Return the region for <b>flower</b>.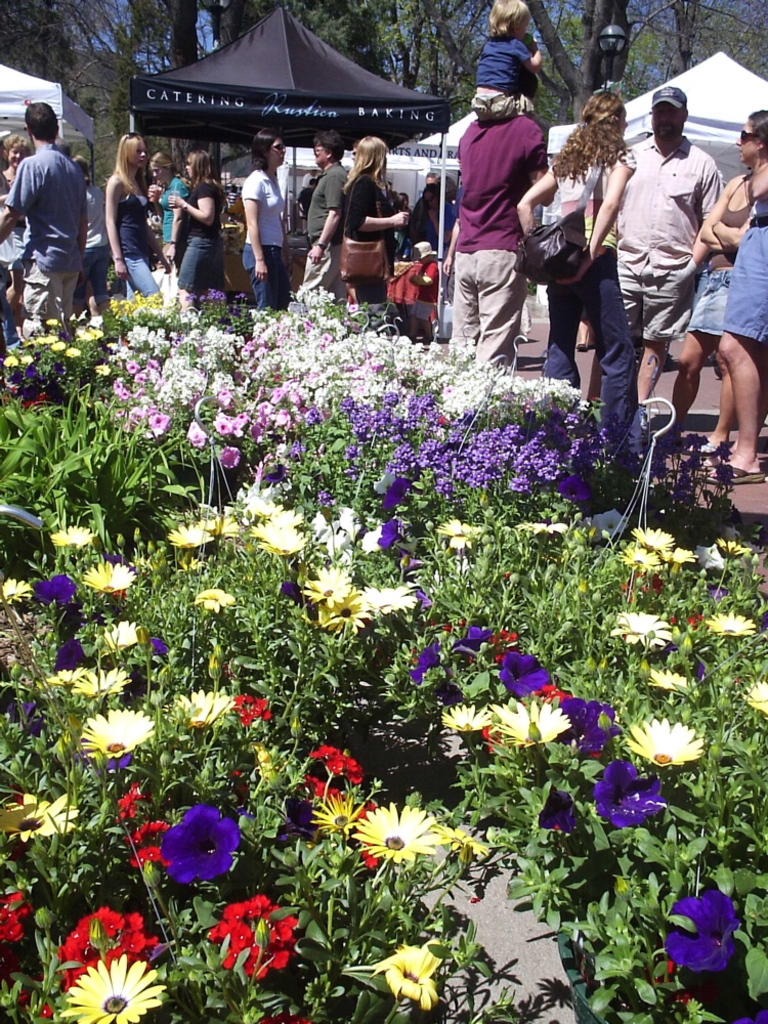
x1=441, y1=517, x2=480, y2=546.
